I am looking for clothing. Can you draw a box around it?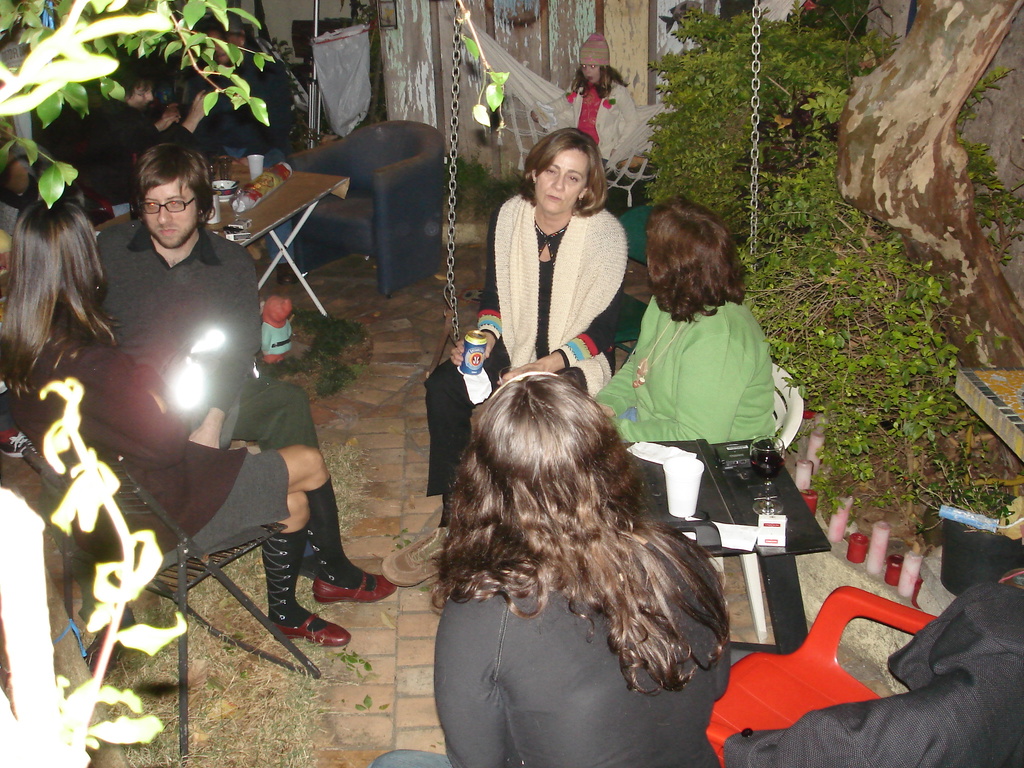
Sure, the bounding box is bbox=(546, 83, 639, 176).
